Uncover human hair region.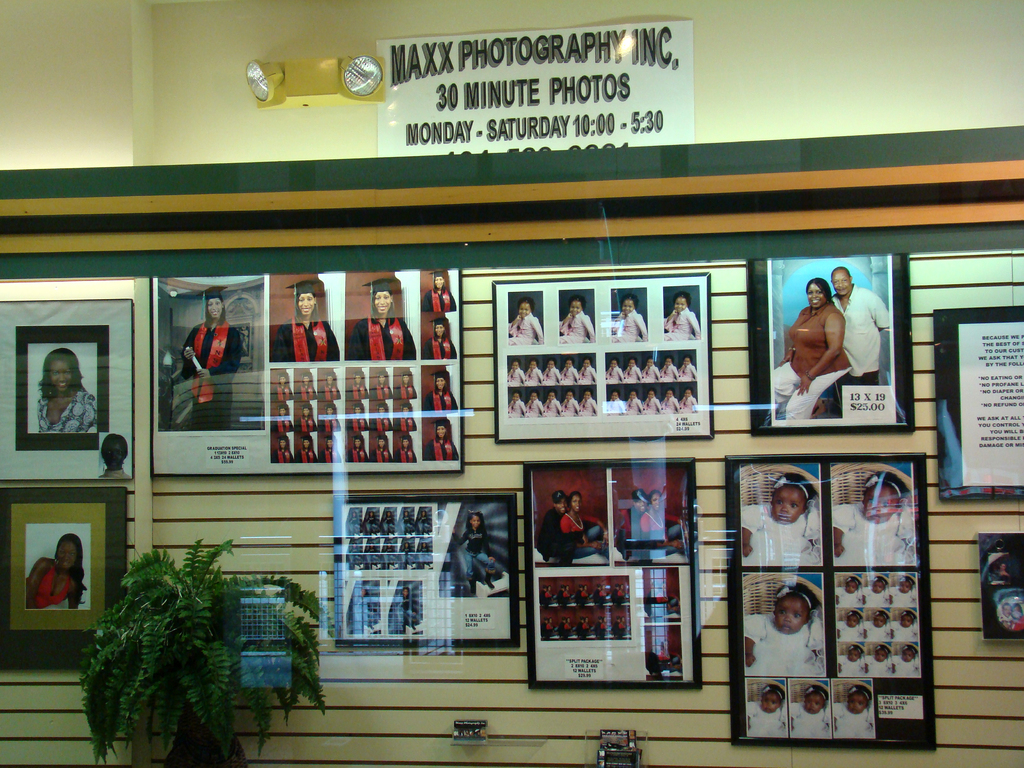
Uncovered: {"left": 807, "top": 274, "right": 831, "bottom": 303}.
